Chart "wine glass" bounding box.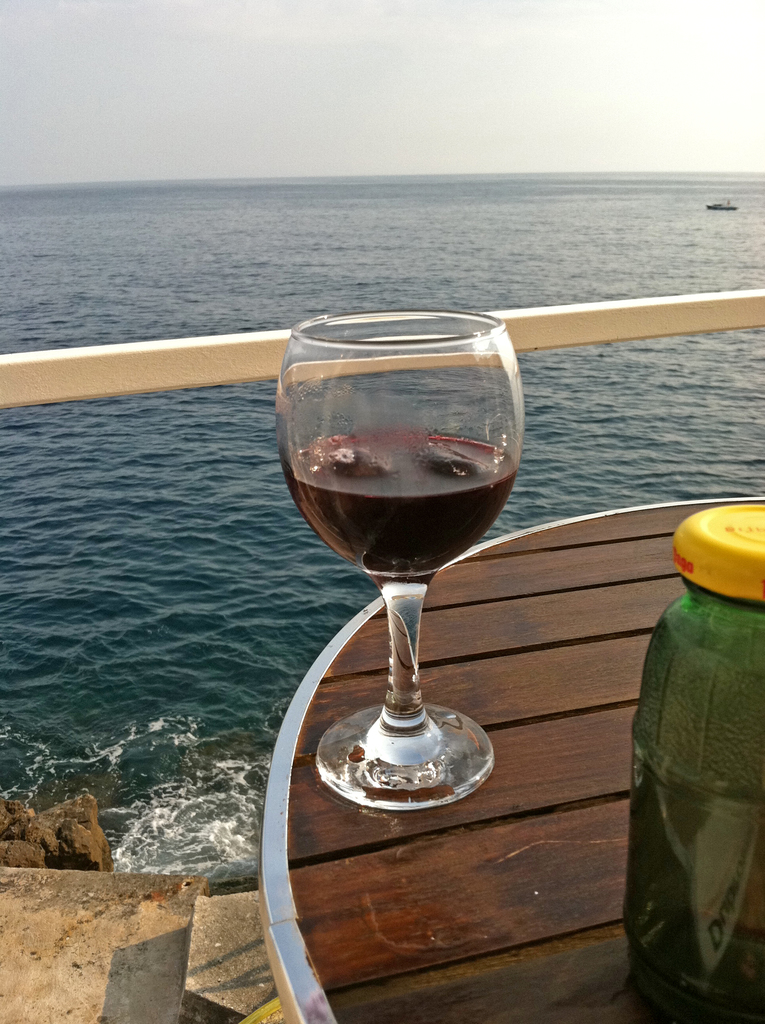
Charted: bbox=(277, 307, 526, 810).
